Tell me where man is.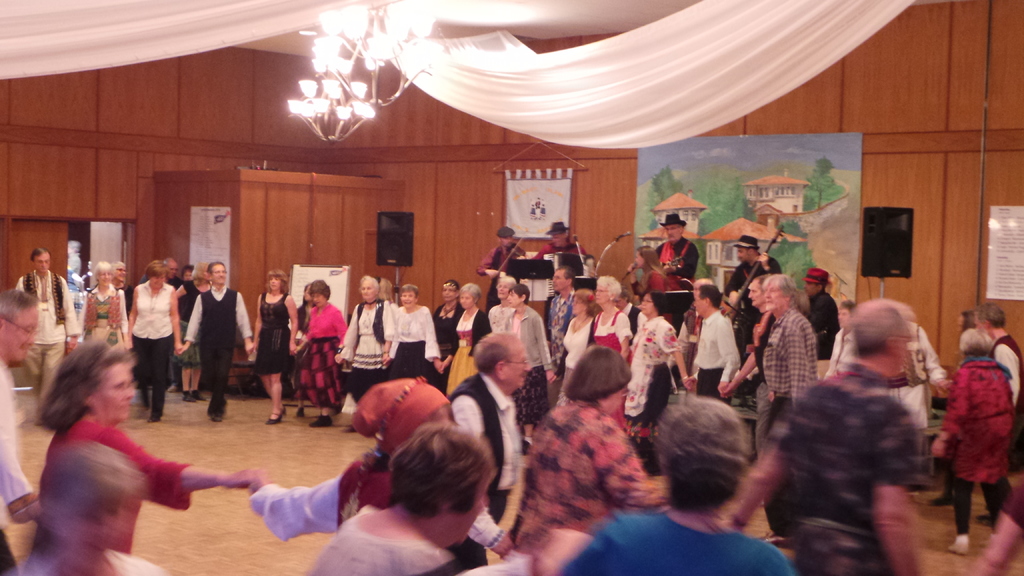
man is at bbox=(445, 330, 533, 566).
